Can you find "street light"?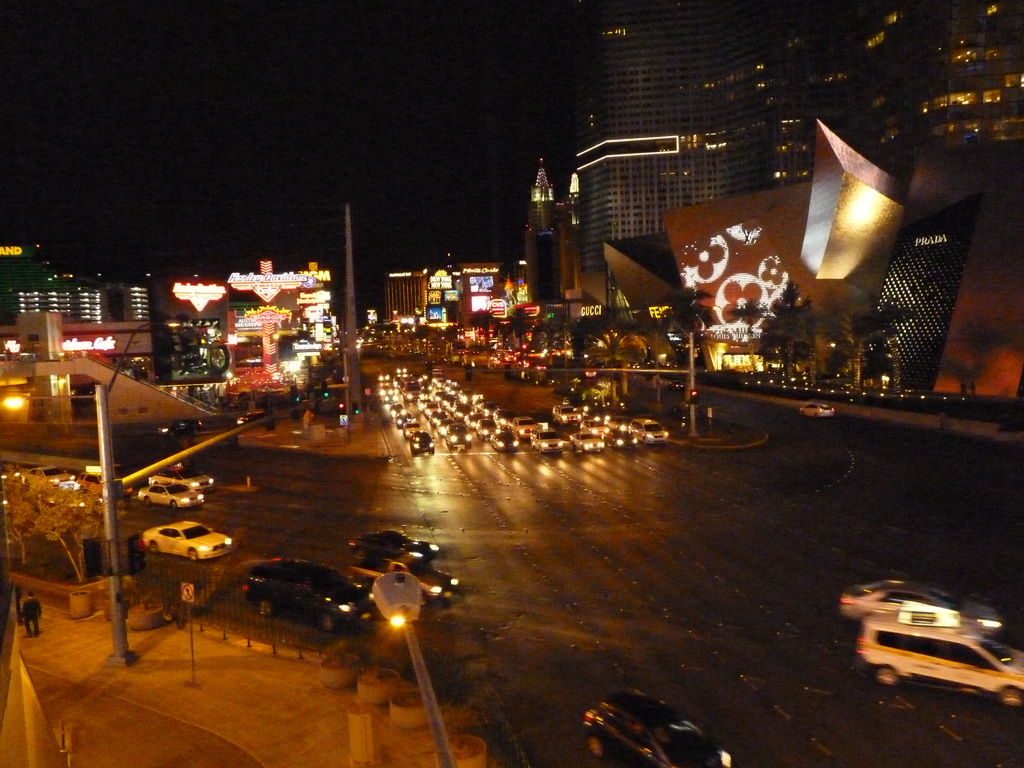
Yes, bounding box: 367 569 451 767.
